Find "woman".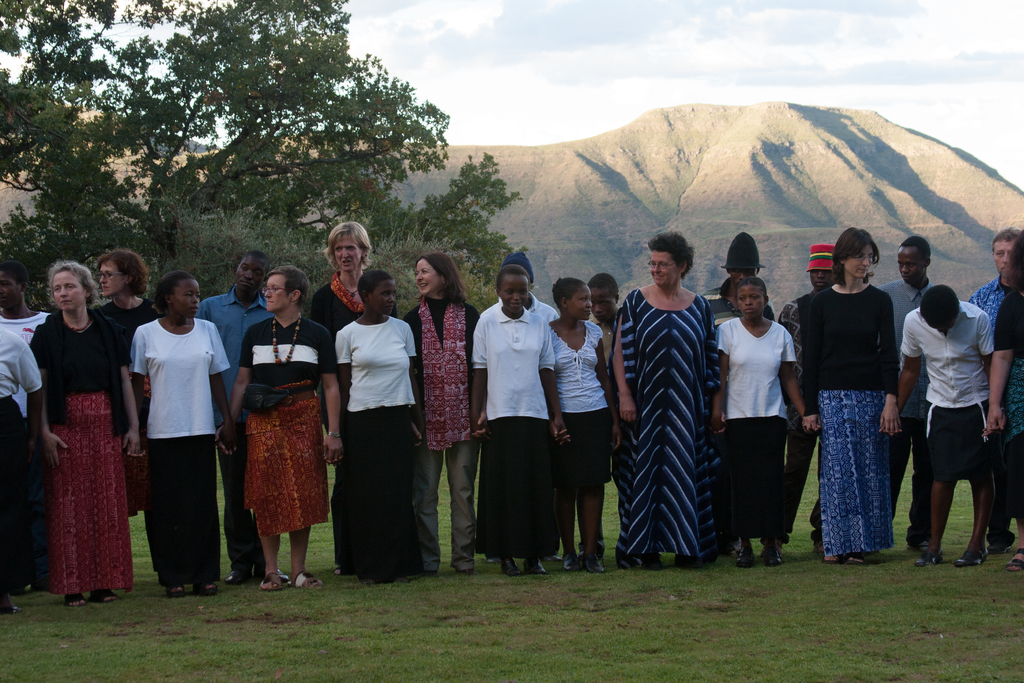
605/228/720/572.
